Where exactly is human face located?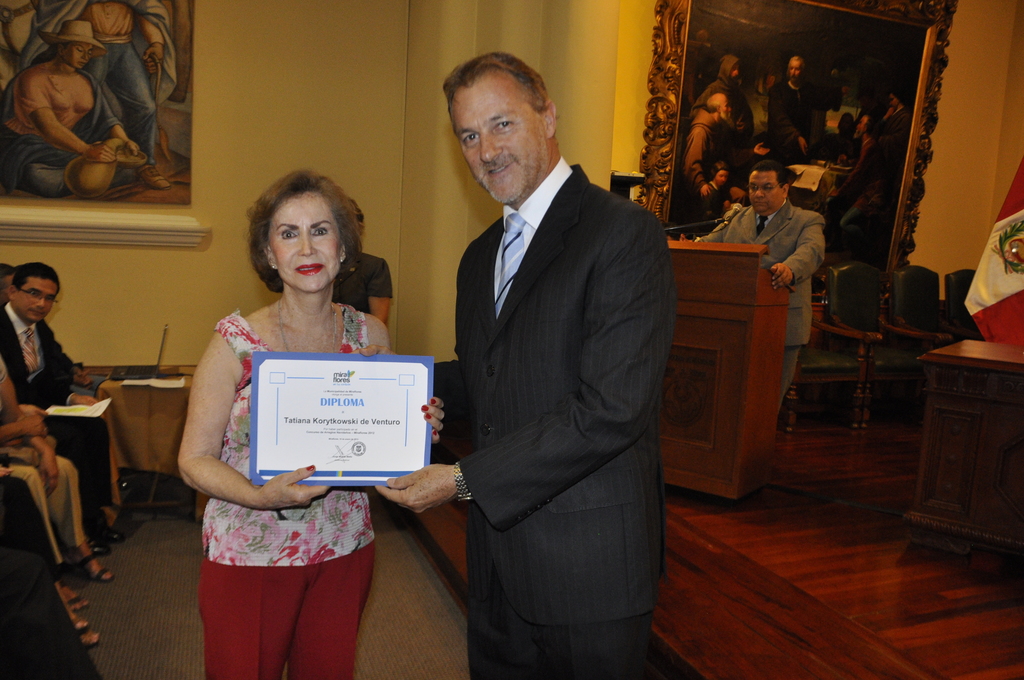
Its bounding box is {"left": 454, "top": 79, "right": 543, "bottom": 206}.
